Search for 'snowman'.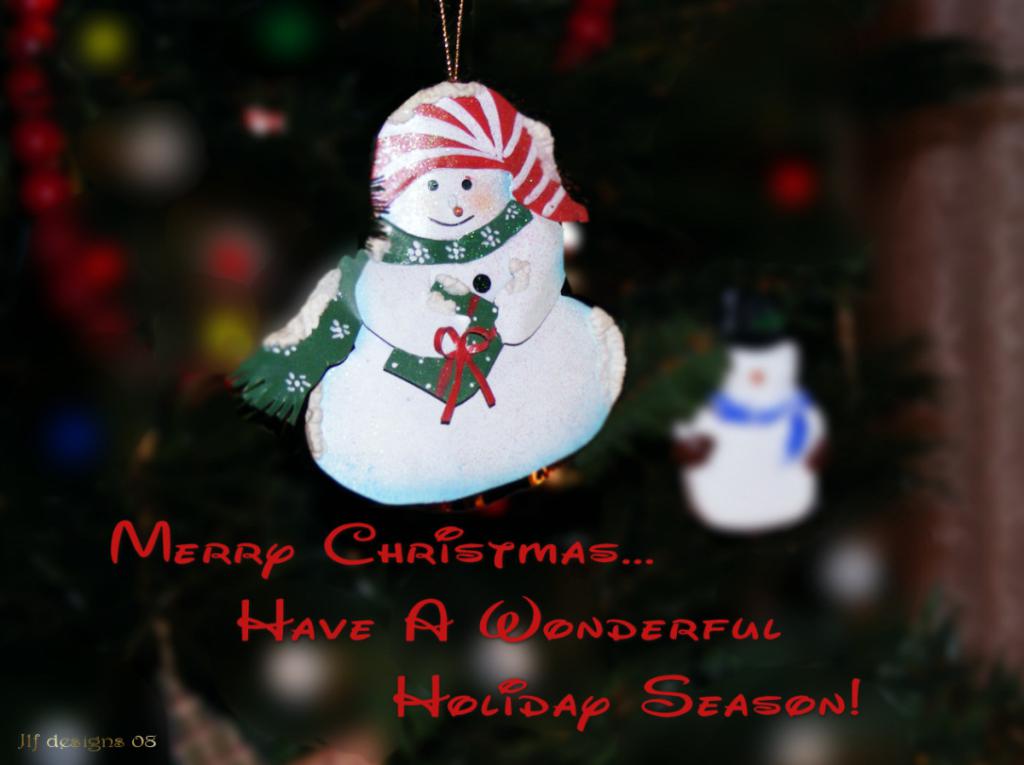
Found at Rect(290, 81, 632, 521).
